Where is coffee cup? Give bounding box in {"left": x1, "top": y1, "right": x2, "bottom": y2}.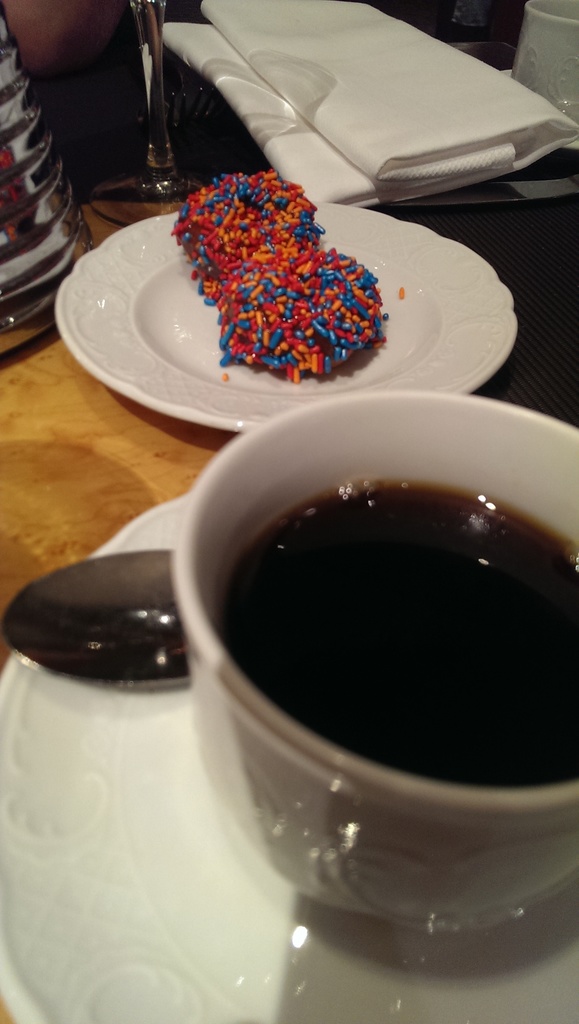
{"left": 168, "top": 386, "right": 578, "bottom": 946}.
